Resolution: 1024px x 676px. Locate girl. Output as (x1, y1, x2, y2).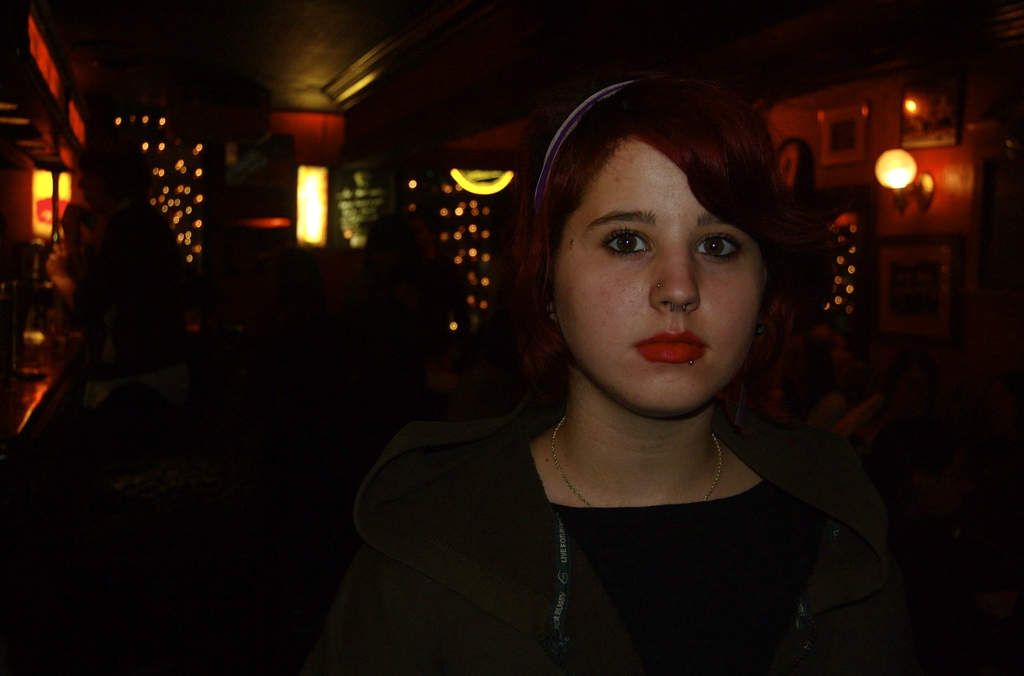
(318, 63, 932, 675).
